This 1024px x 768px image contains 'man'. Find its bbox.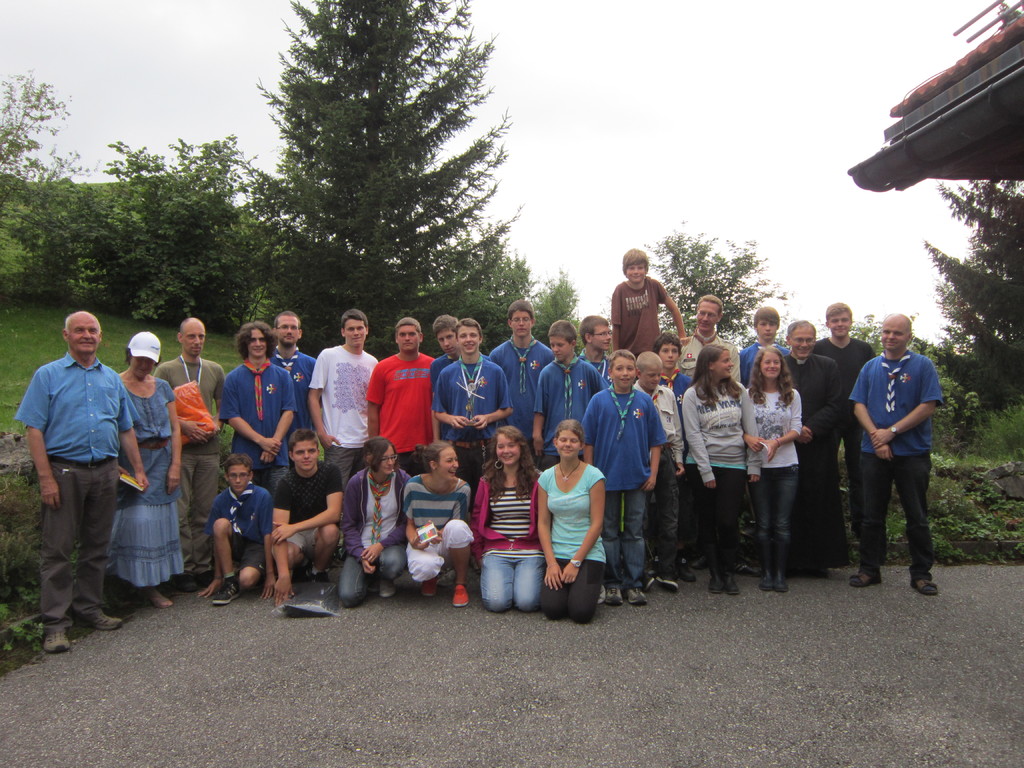
(left=810, top=303, right=874, bottom=559).
